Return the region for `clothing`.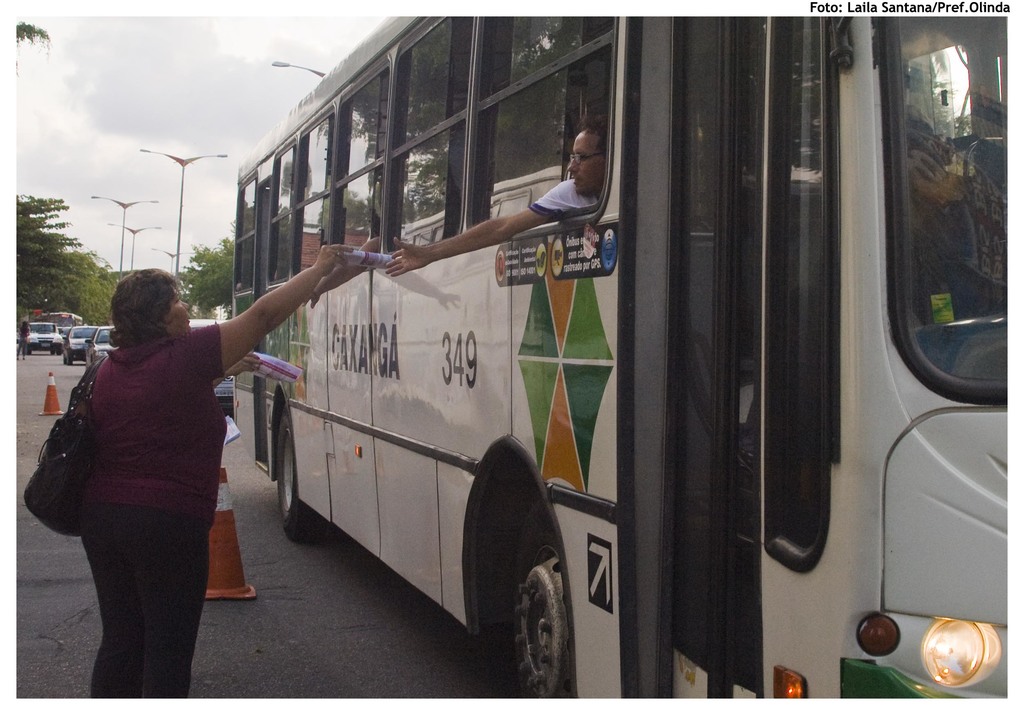
<bbox>531, 168, 607, 212</bbox>.
